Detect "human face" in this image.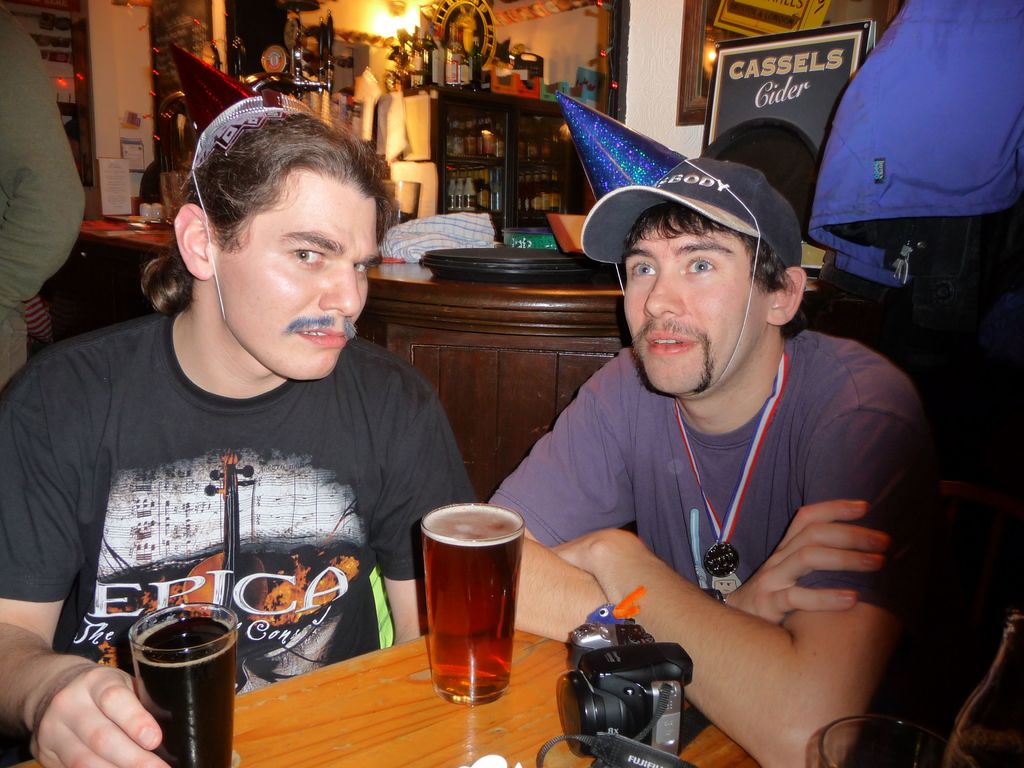
Detection: {"left": 623, "top": 203, "right": 767, "bottom": 397}.
